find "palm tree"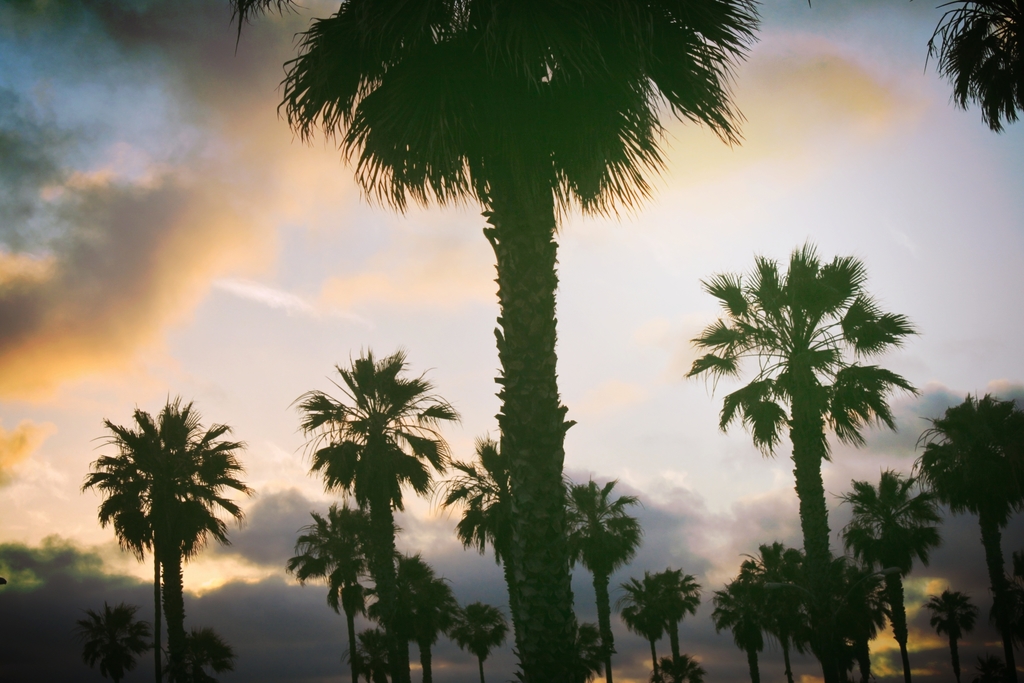
detection(571, 479, 621, 632)
